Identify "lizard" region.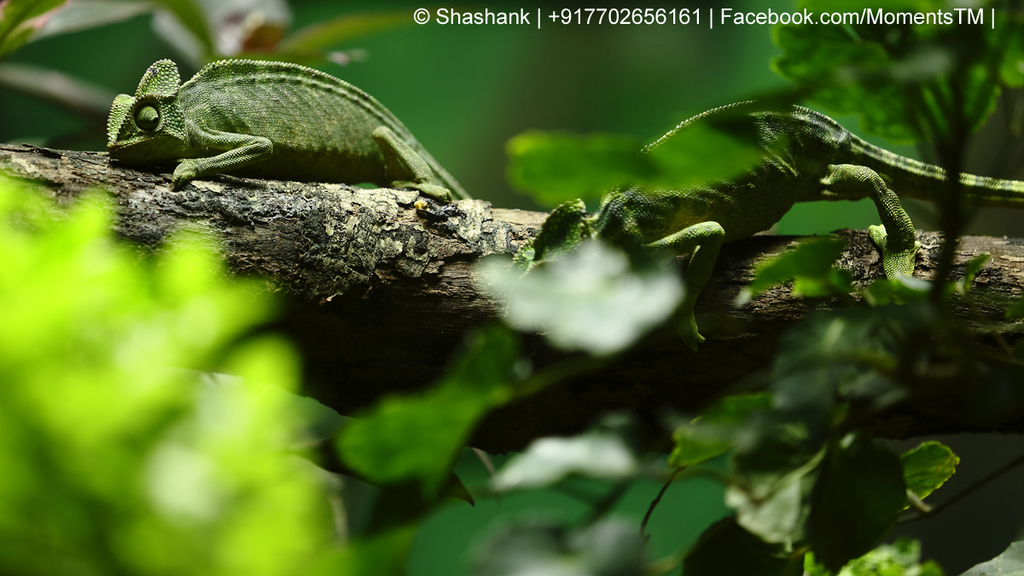
Region: crop(125, 44, 475, 212).
